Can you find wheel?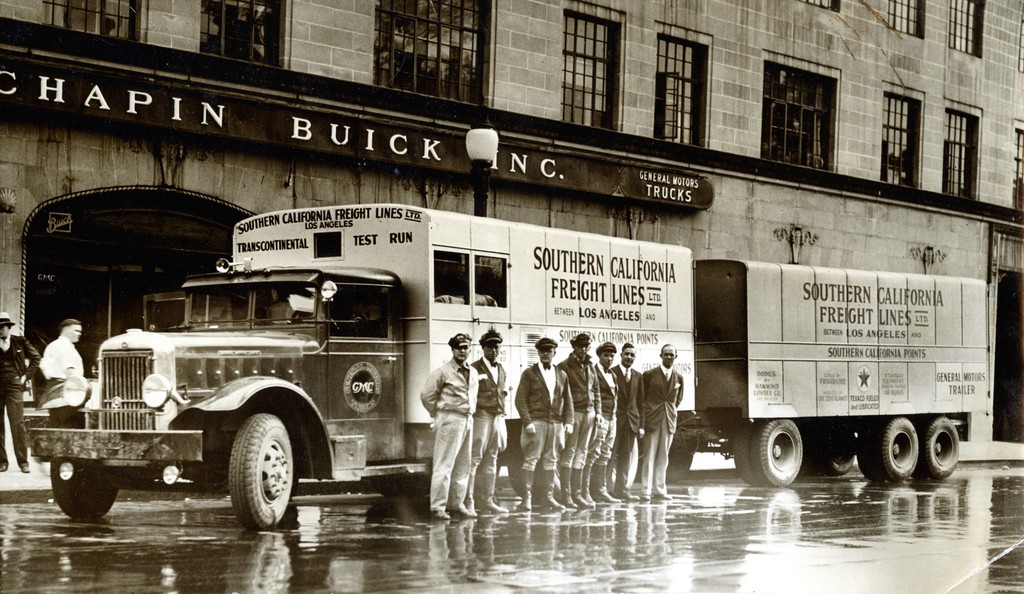
Yes, bounding box: 732/418/766/490.
